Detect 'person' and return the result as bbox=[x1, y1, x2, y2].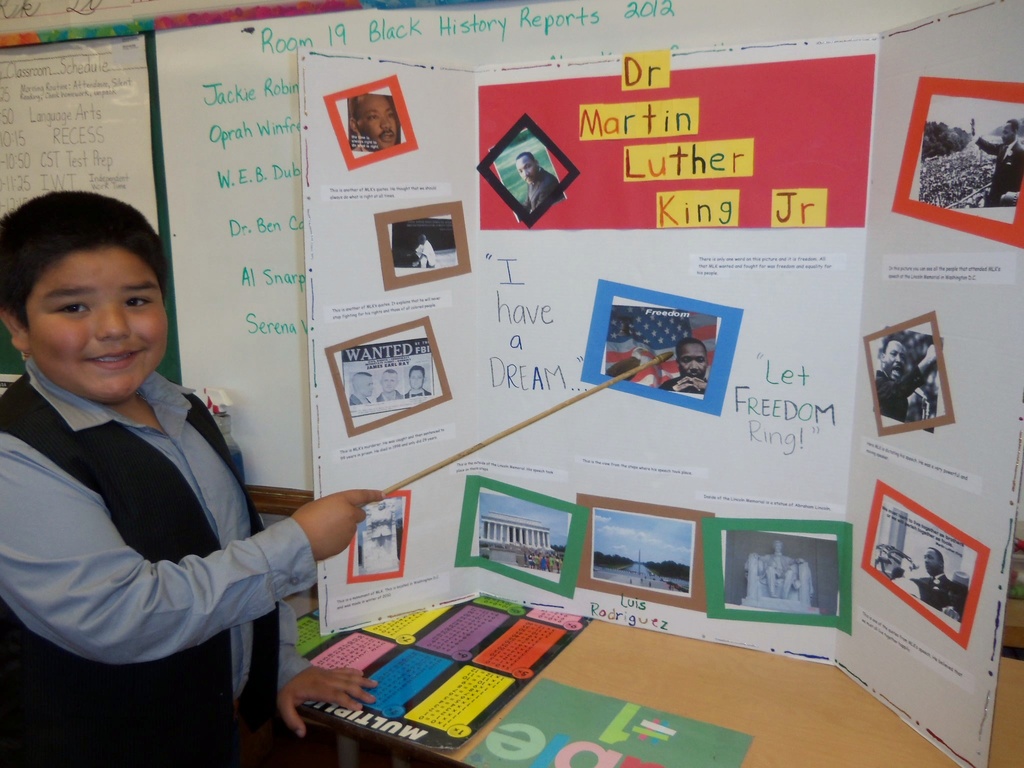
bbox=[408, 236, 436, 268].
